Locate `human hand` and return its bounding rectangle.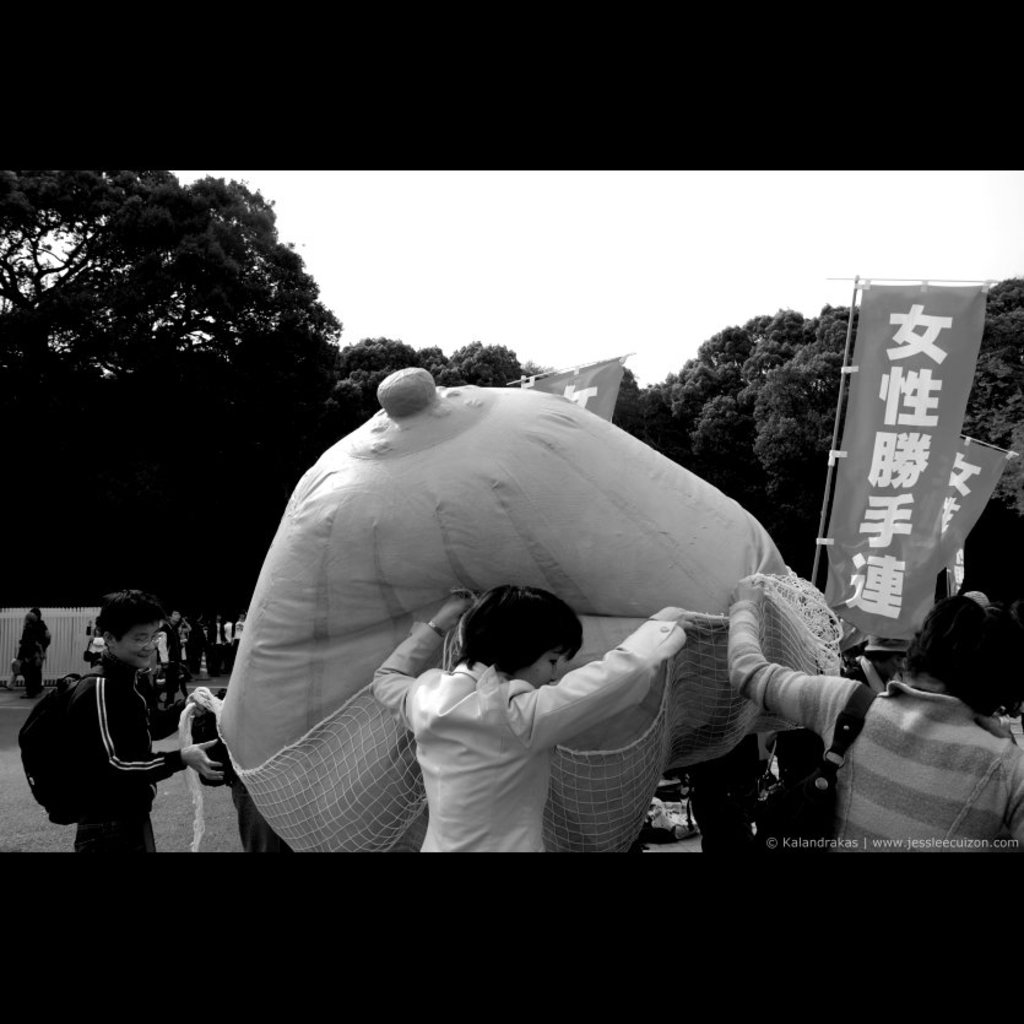
[x1=184, y1=738, x2=228, y2=781].
